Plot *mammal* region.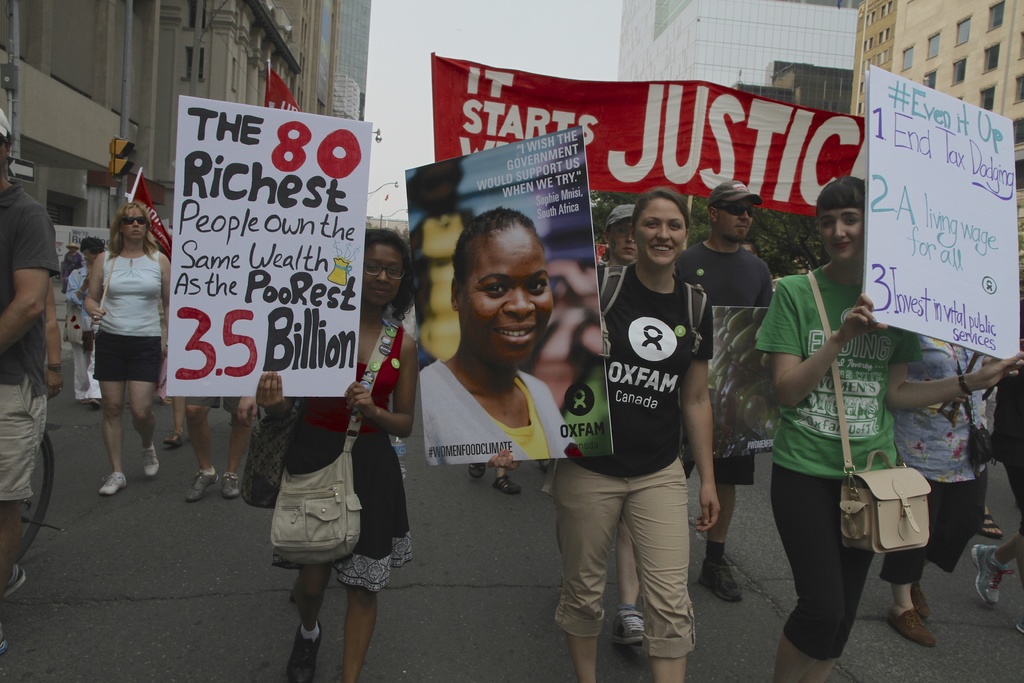
Plotted at 185, 397, 264, 501.
